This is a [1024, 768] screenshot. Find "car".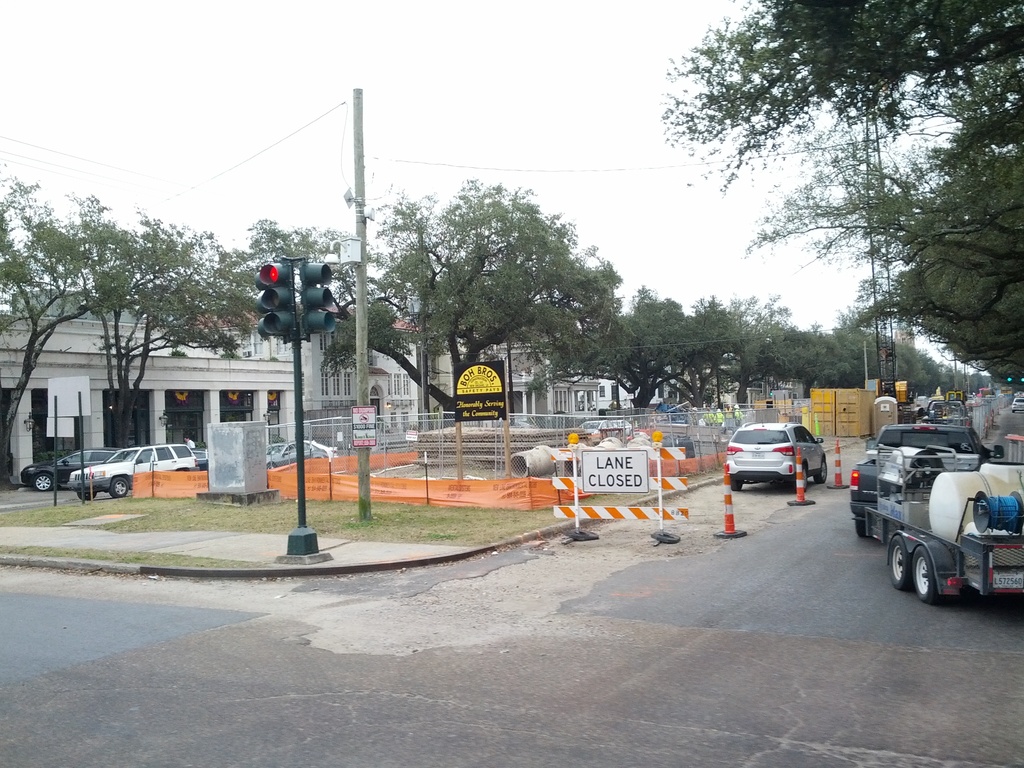
Bounding box: [723,419,833,498].
